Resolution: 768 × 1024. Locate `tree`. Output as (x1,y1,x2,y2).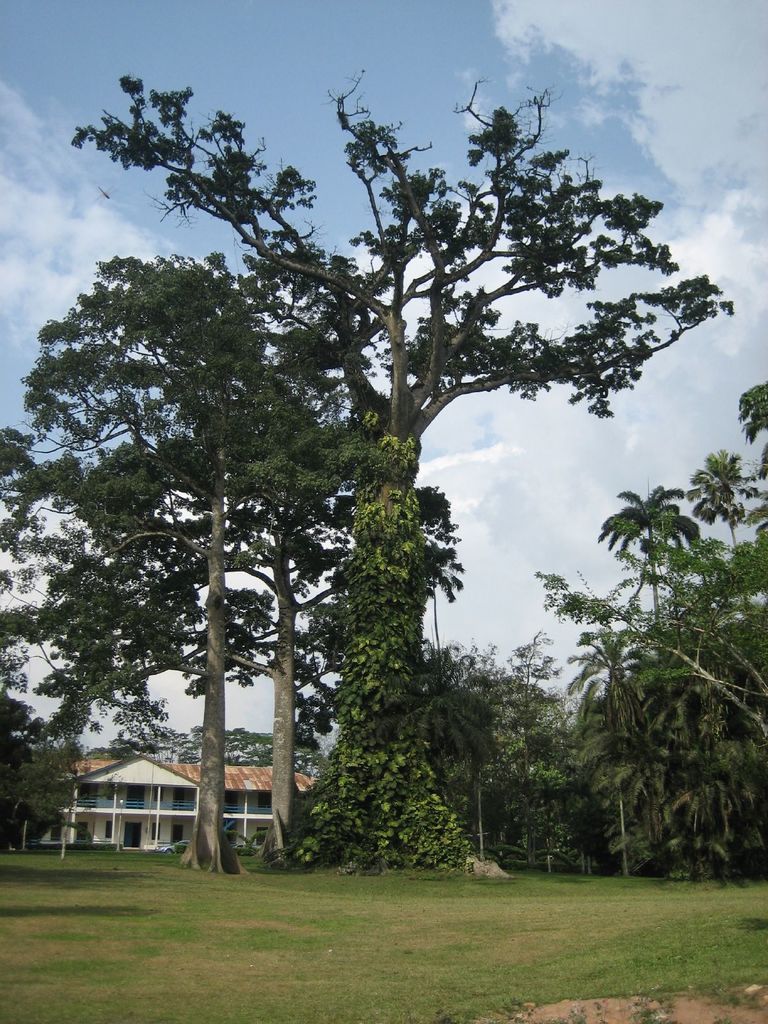
(225,728,304,771).
